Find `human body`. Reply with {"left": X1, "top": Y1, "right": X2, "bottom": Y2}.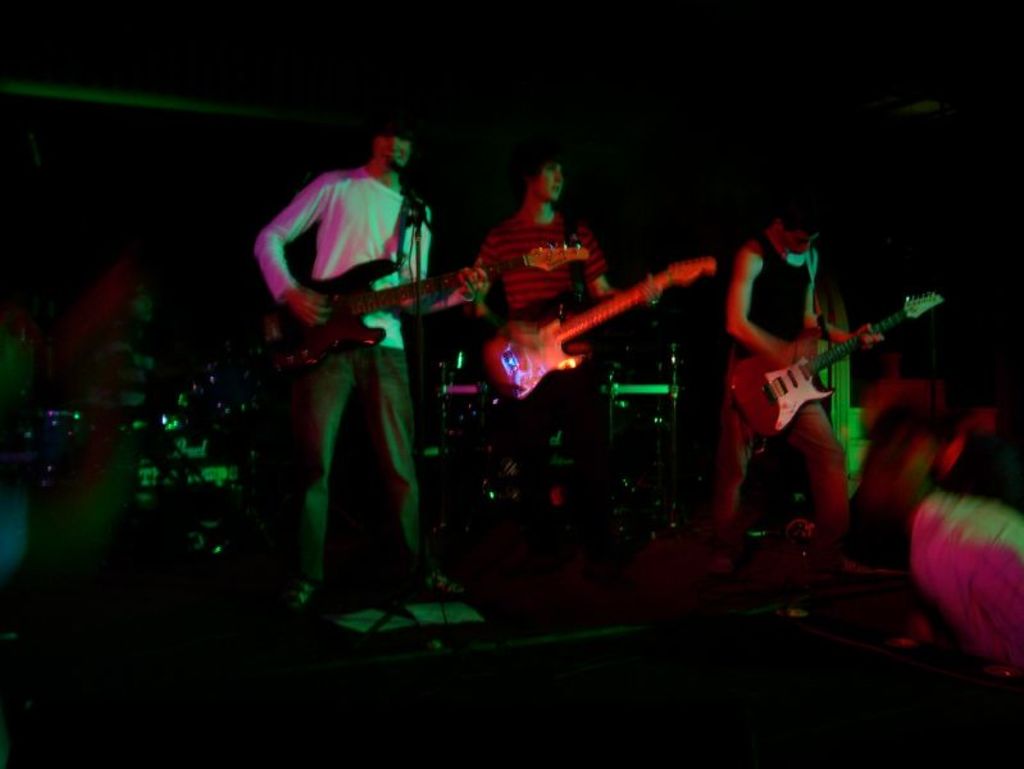
{"left": 441, "top": 208, "right": 660, "bottom": 536}.
